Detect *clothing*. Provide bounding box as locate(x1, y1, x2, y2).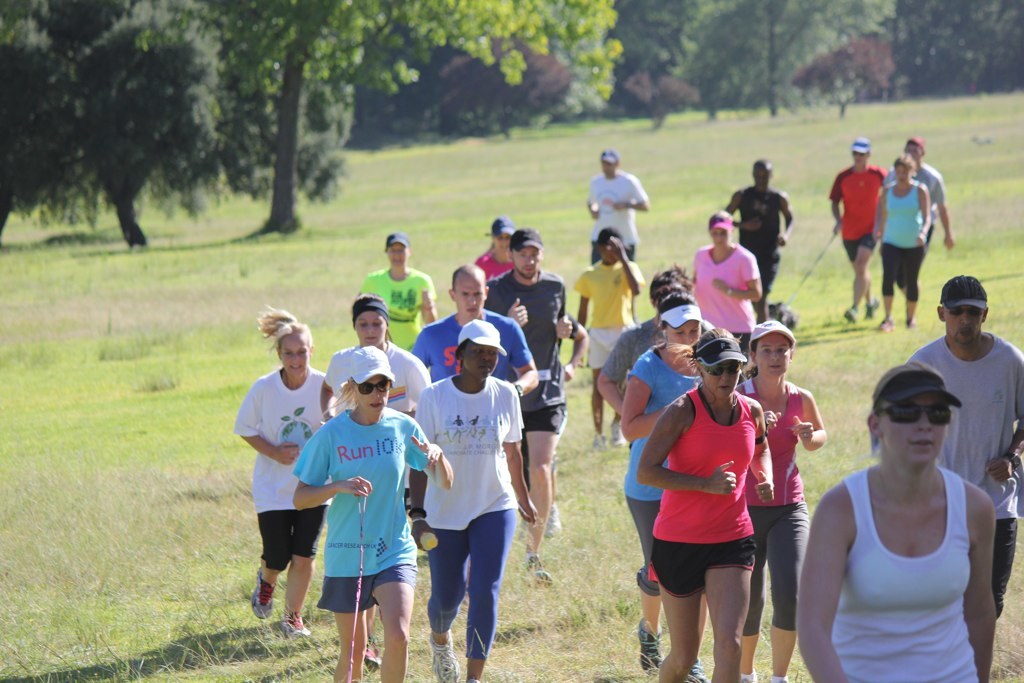
locate(916, 154, 928, 264).
